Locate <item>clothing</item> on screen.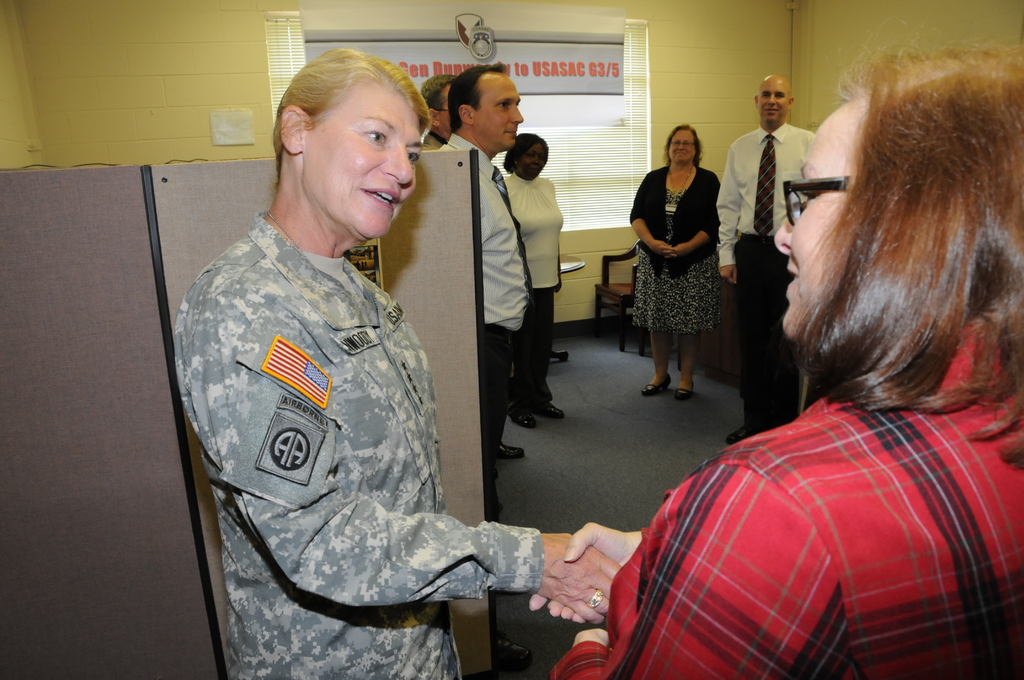
On screen at select_region(624, 163, 717, 340).
